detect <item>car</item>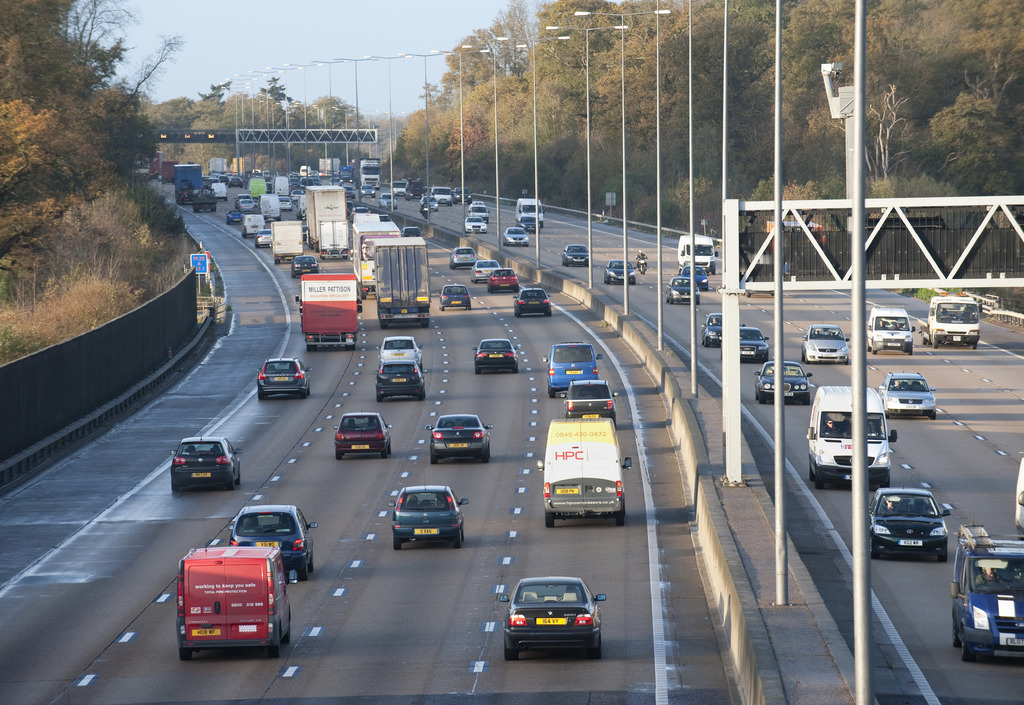
(x1=380, y1=192, x2=397, y2=209)
